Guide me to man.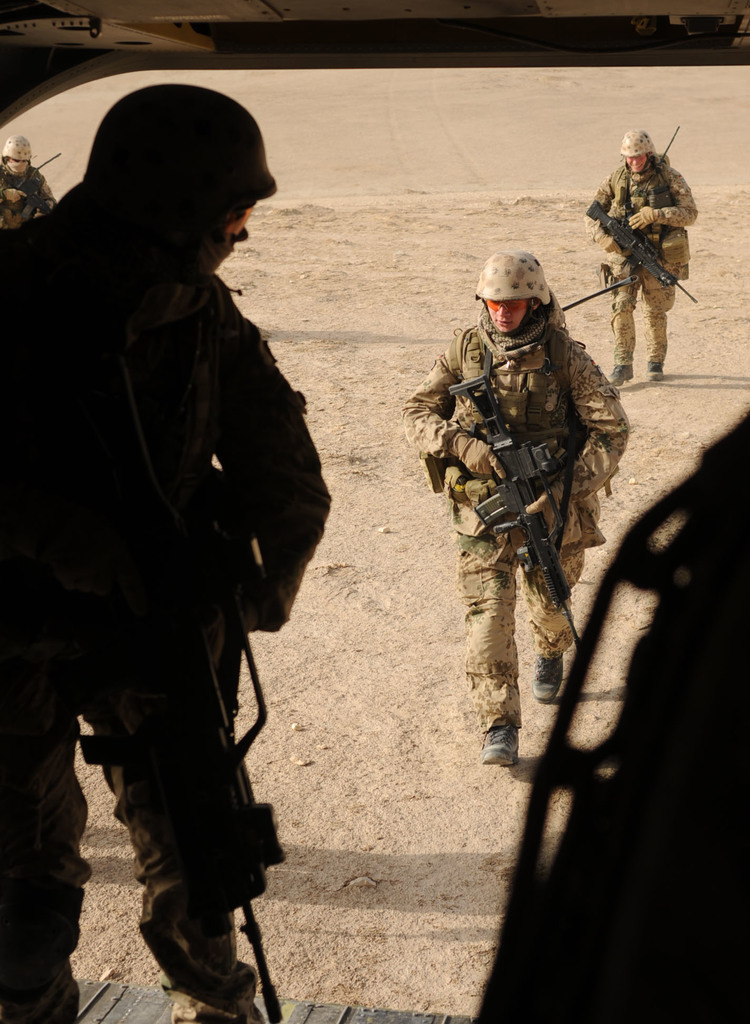
Guidance: rect(575, 125, 701, 397).
